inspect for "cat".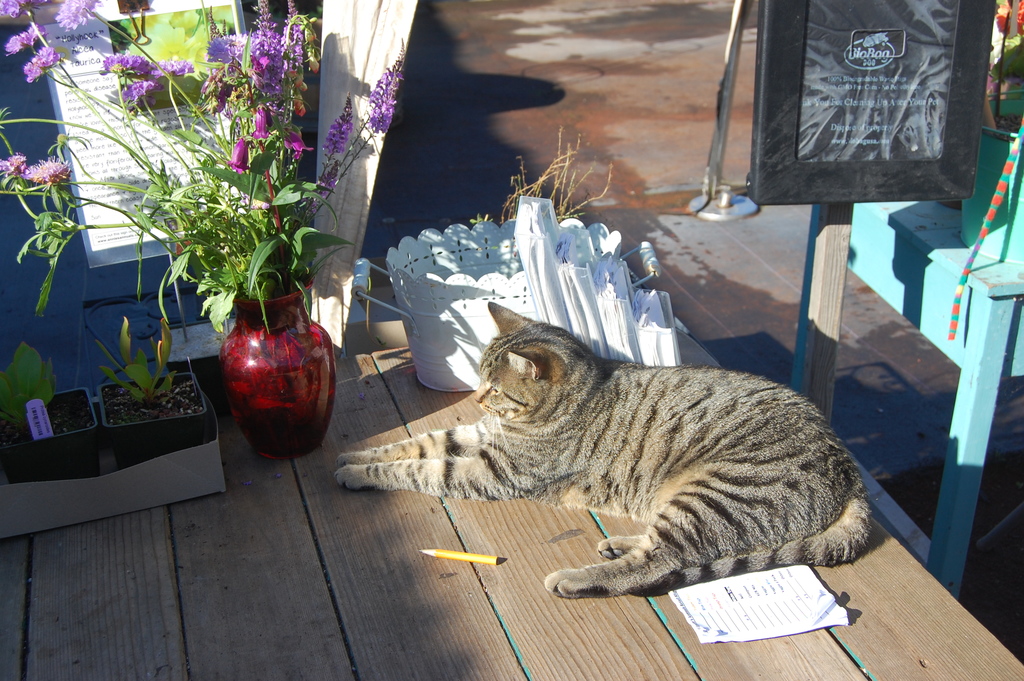
Inspection: detection(335, 301, 868, 603).
